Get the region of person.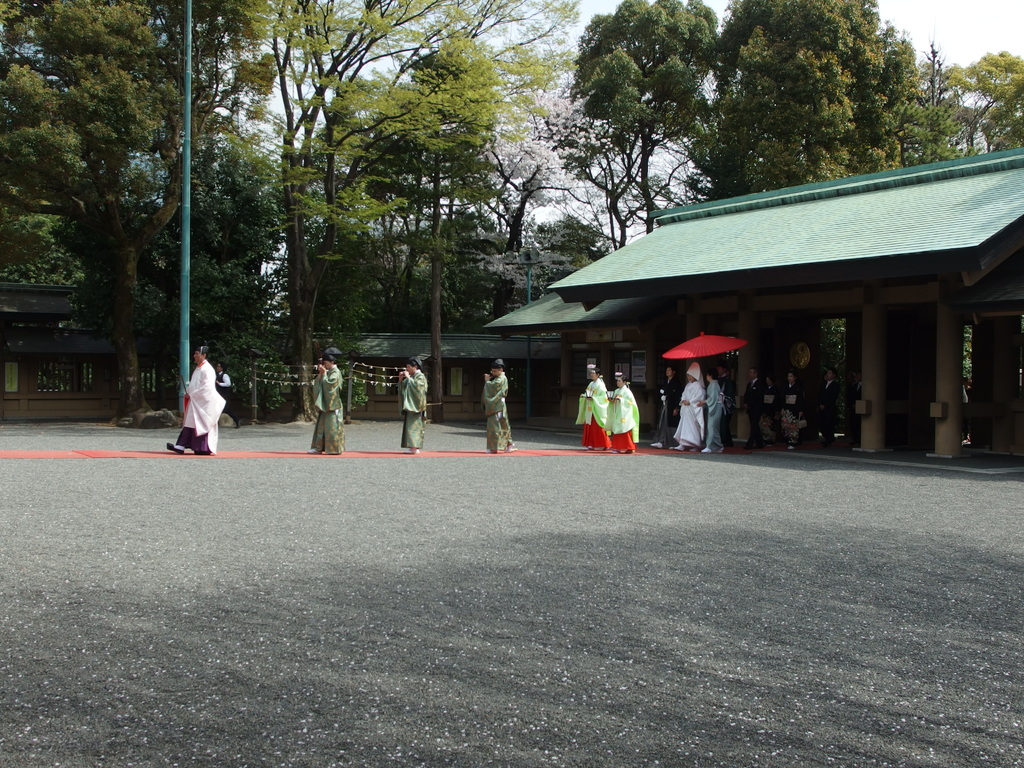
x1=759, y1=380, x2=772, y2=444.
